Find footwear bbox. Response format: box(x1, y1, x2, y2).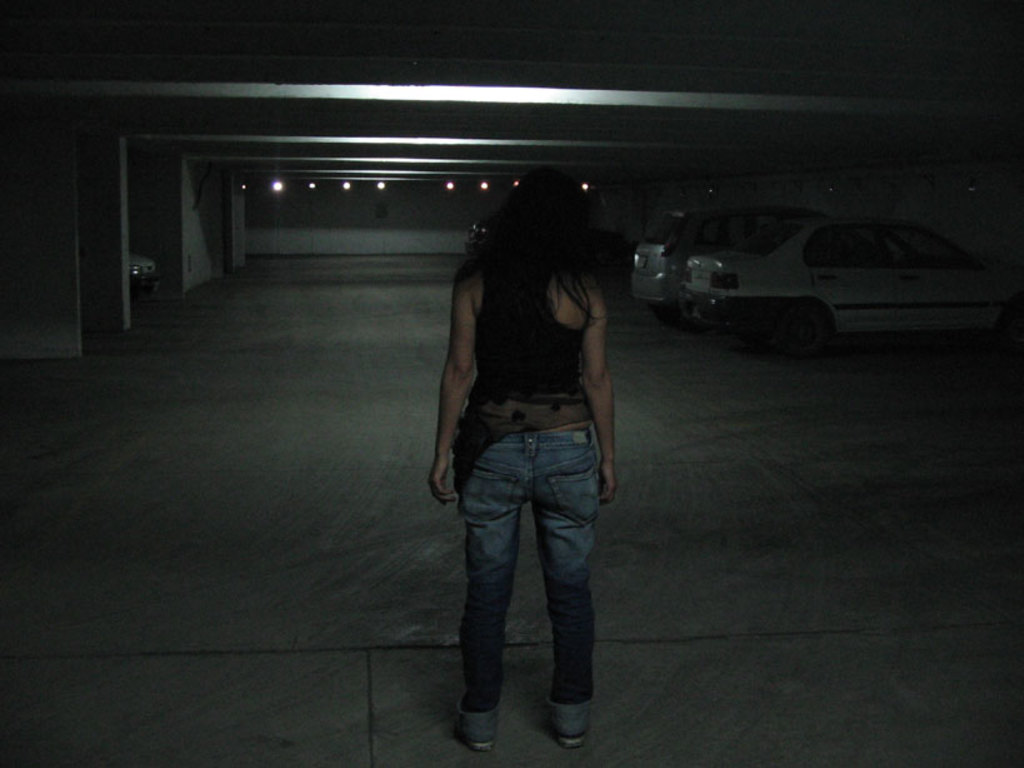
box(533, 662, 601, 745).
